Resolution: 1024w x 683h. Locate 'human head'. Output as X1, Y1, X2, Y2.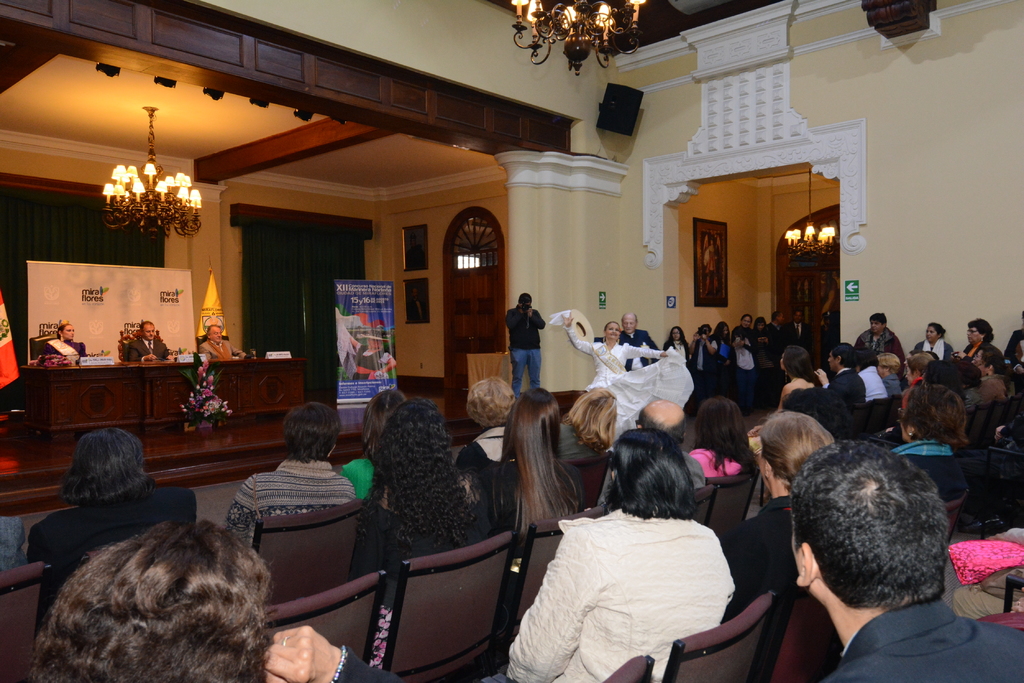
285, 396, 339, 459.
